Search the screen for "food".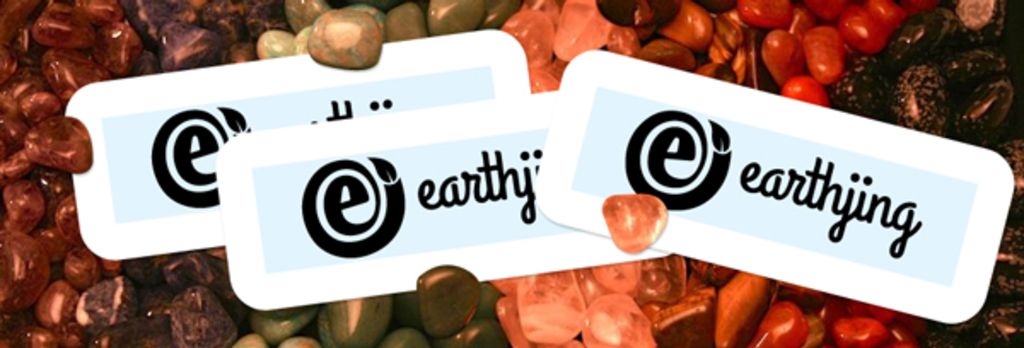
Found at region(596, 189, 669, 254).
